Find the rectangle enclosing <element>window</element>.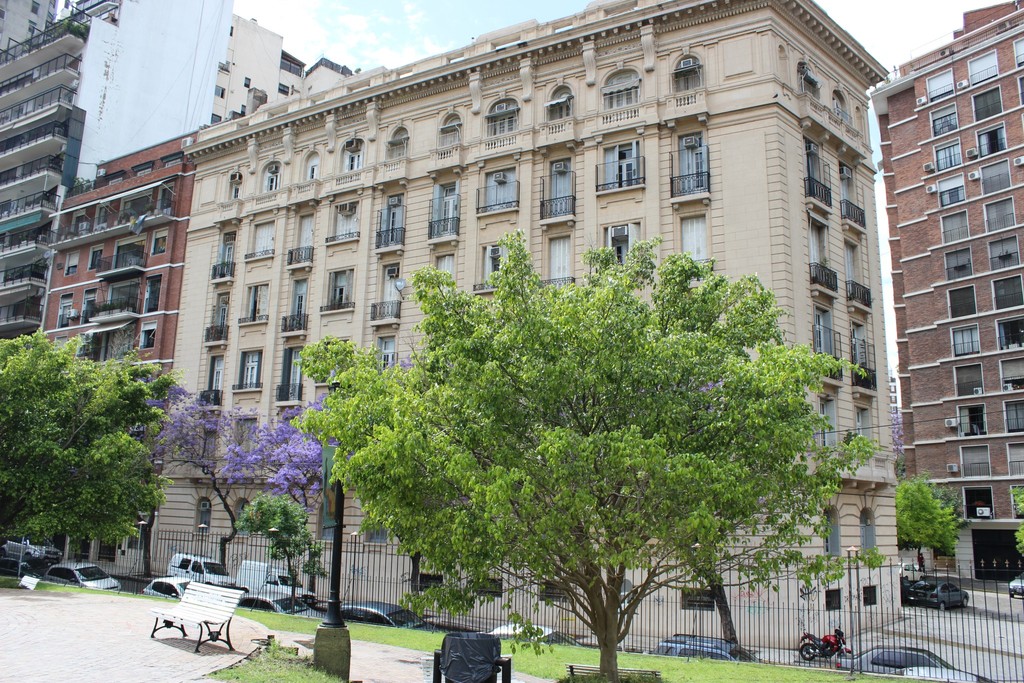
bbox=(862, 581, 877, 607).
